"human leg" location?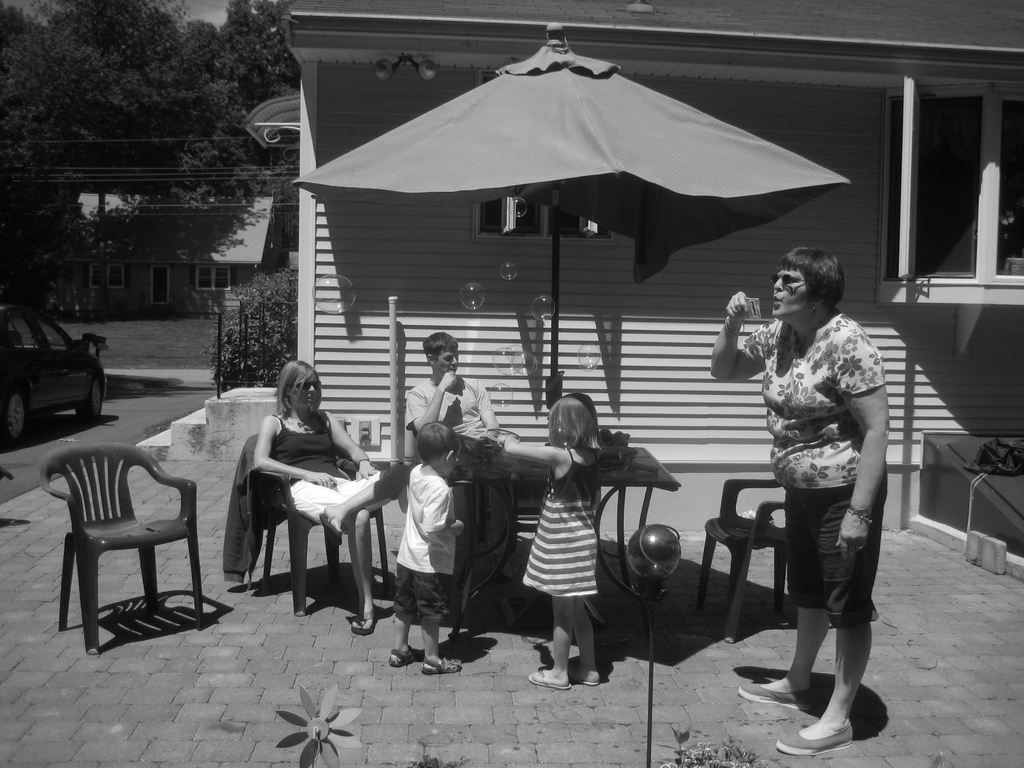
bbox=[385, 563, 423, 673]
